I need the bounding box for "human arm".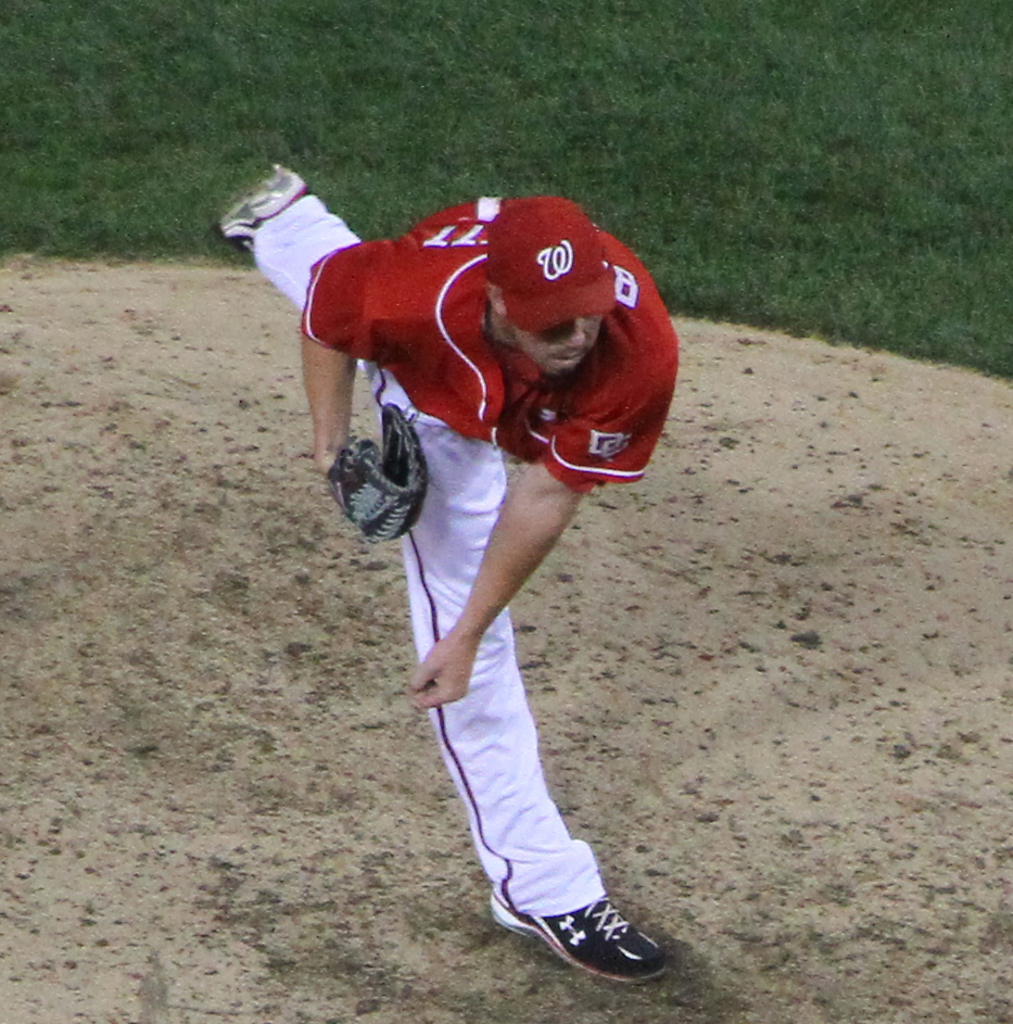
Here it is: <box>394,340,669,715</box>.
